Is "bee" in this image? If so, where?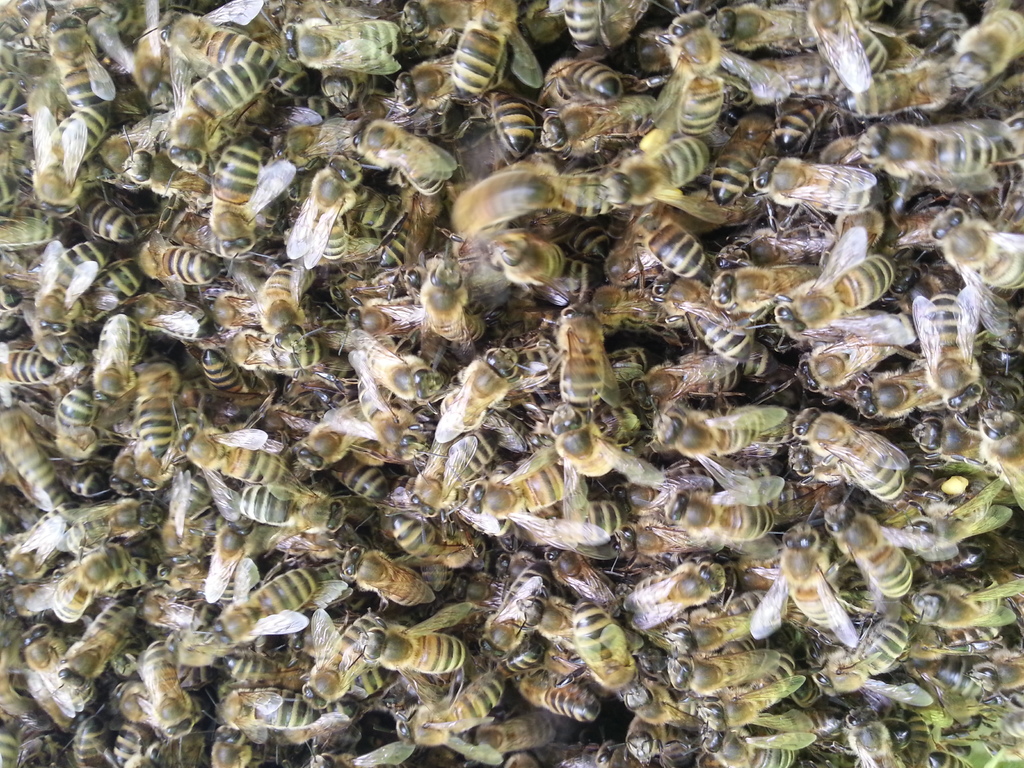
Yes, at left=388, top=431, right=507, bottom=515.
